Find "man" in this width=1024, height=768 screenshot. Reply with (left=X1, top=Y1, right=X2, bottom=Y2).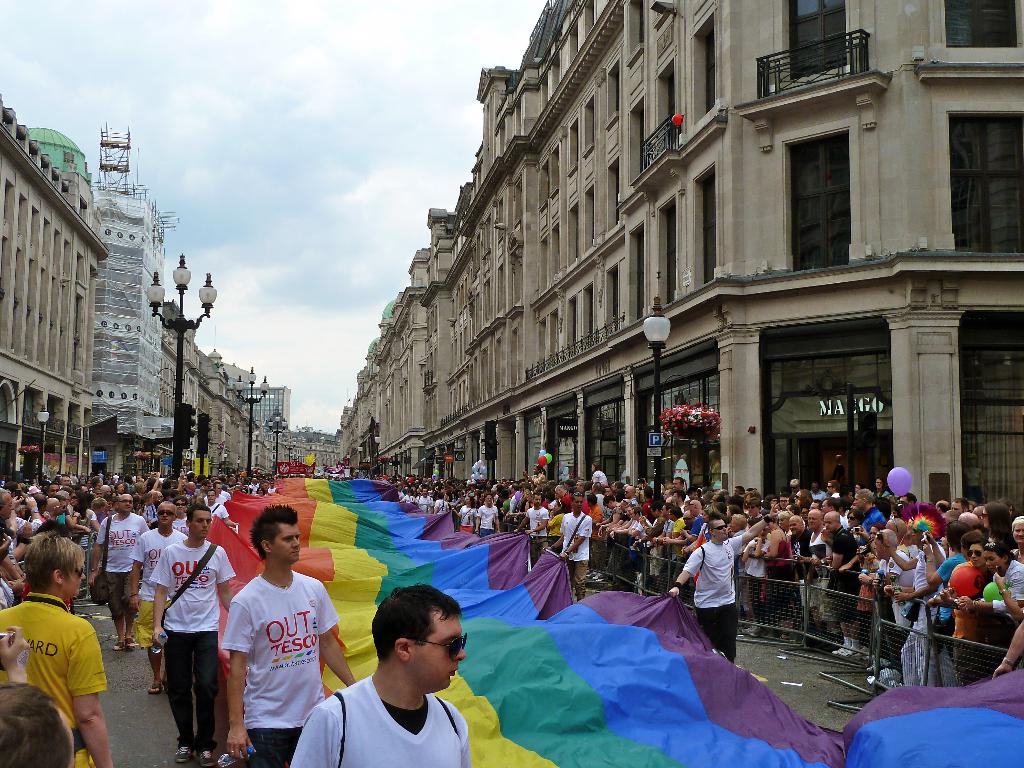
(left=149, top=500, right=239, bottom=767).
